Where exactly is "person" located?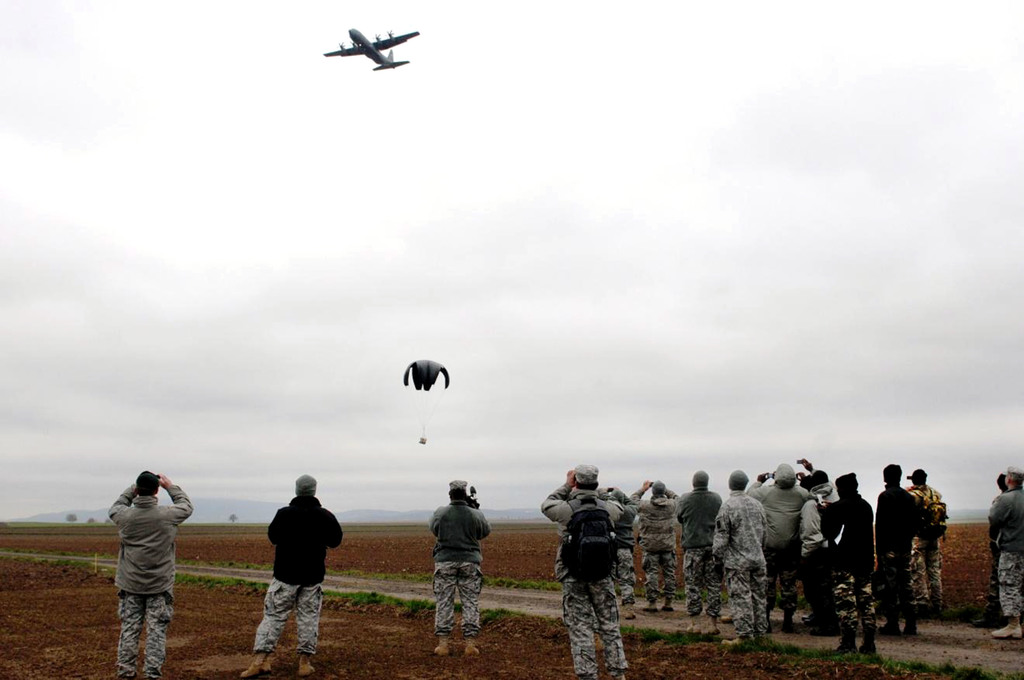
Its bounding box is box(677, 469, 724, 626).
